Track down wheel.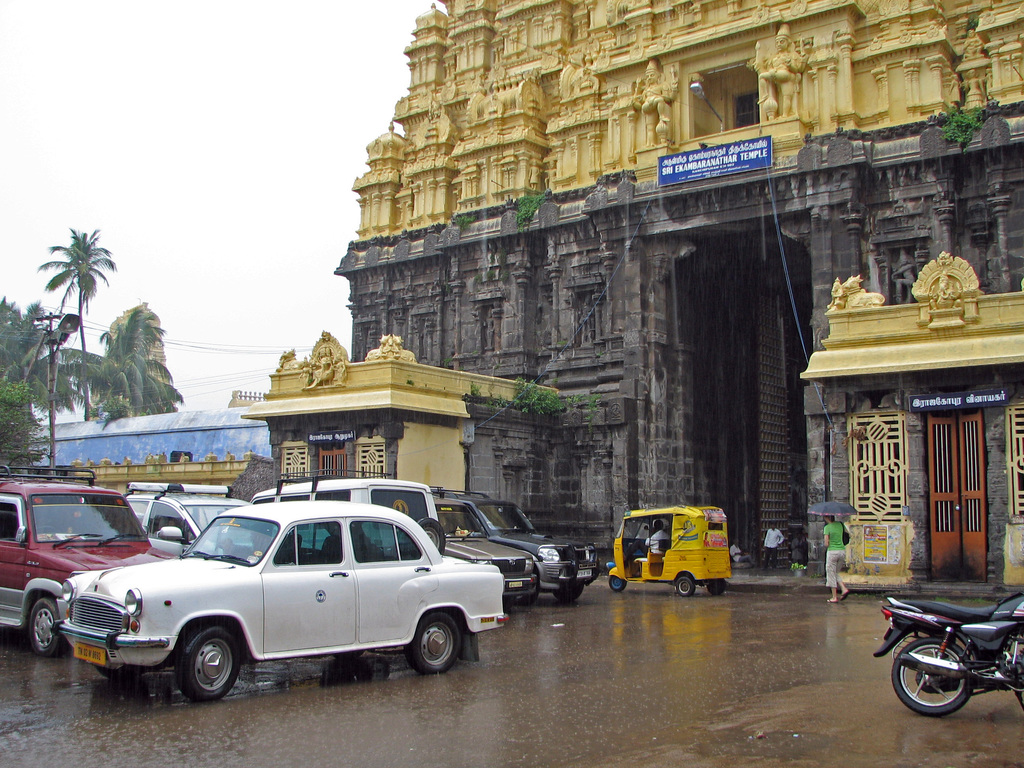
Tracked to 674, 577, 694, 596.
